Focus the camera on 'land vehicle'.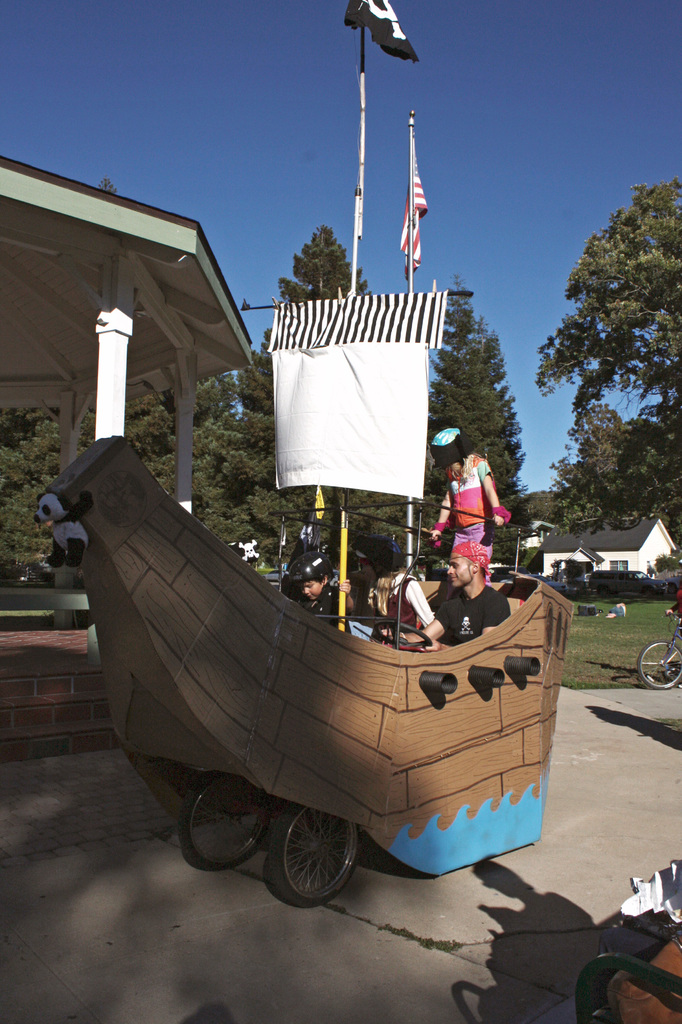
Focus region: 638/610/681/690.
